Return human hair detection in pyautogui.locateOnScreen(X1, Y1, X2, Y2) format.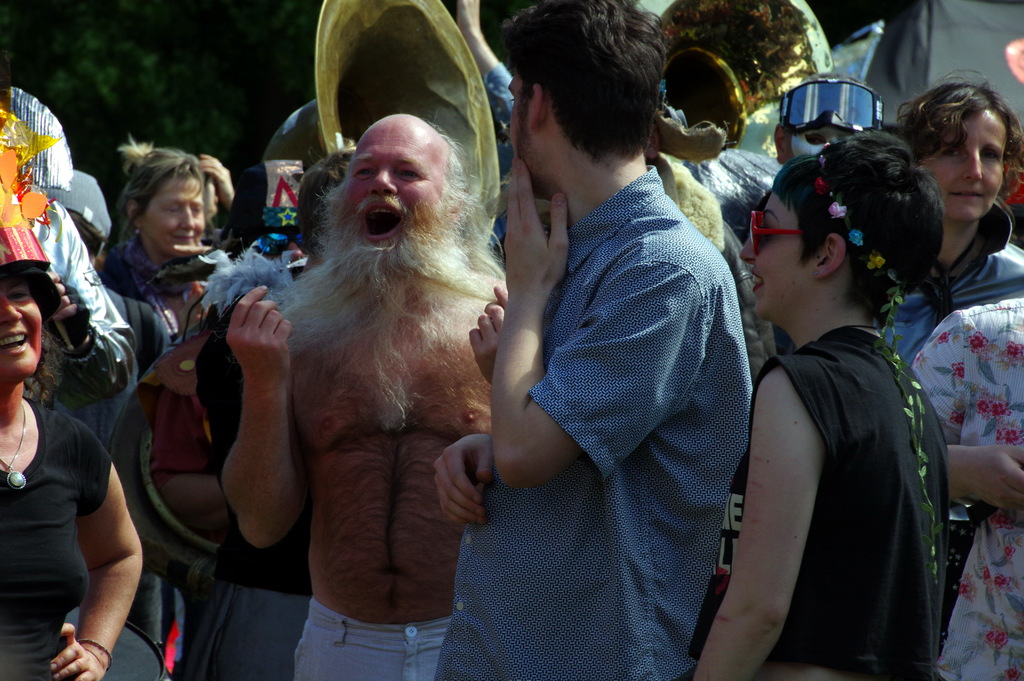
pyautogui.locateOnScreen(432, 125, 467, 195).
